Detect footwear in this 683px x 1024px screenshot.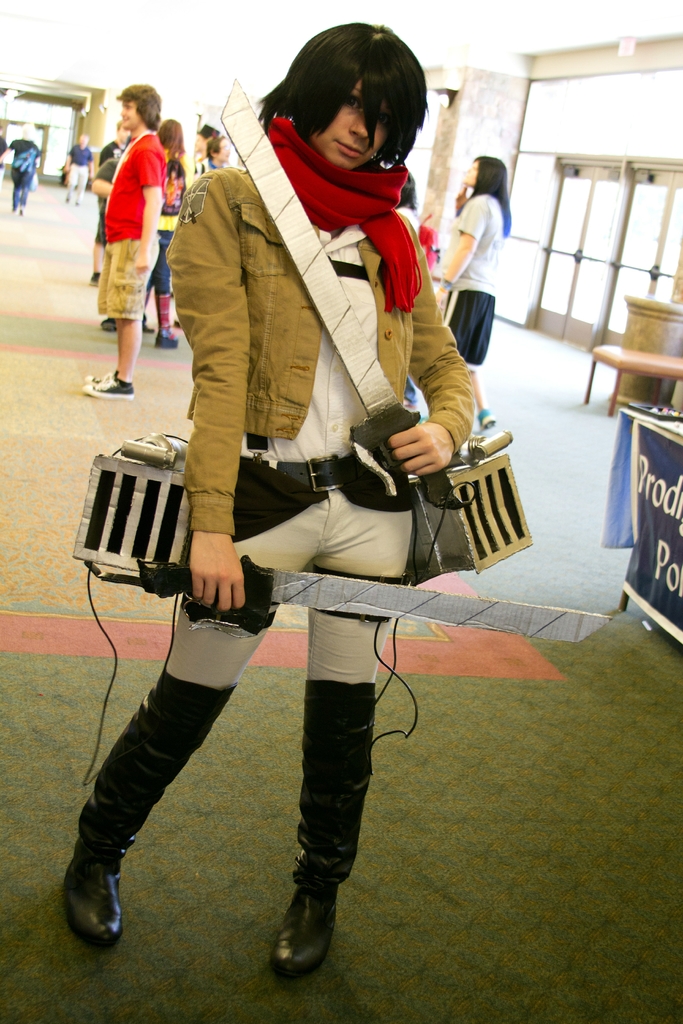
Detection: bbox=(478, 406, 496, 426).
